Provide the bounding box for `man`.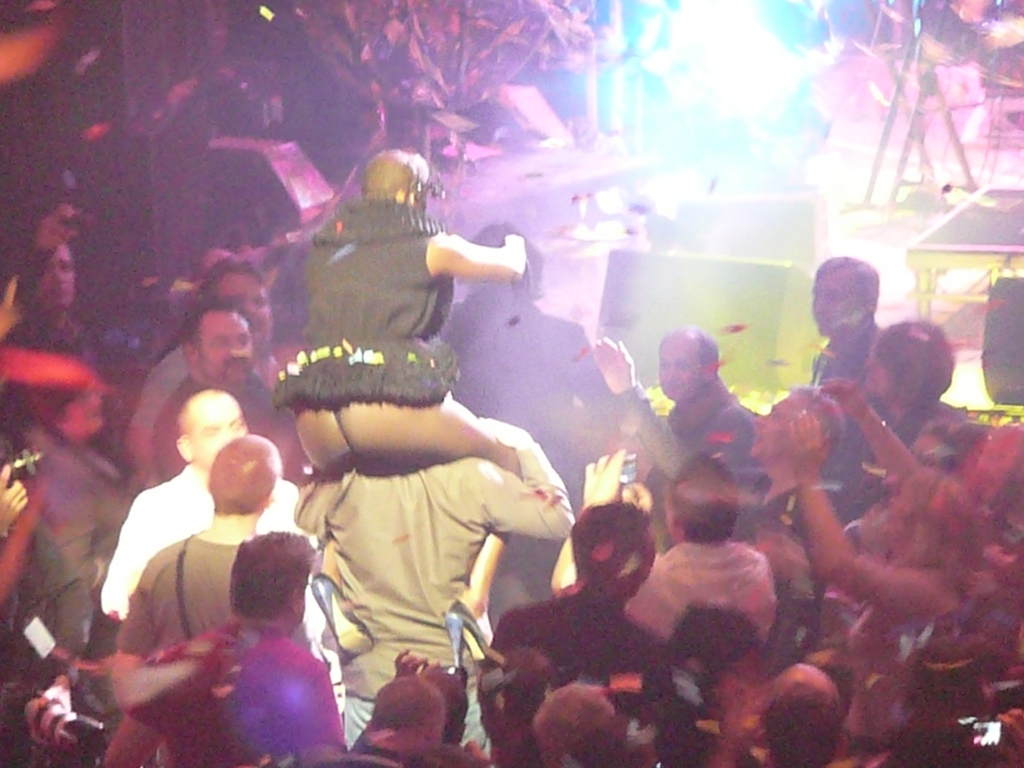
bbox=[7, 201, 168, 381].
